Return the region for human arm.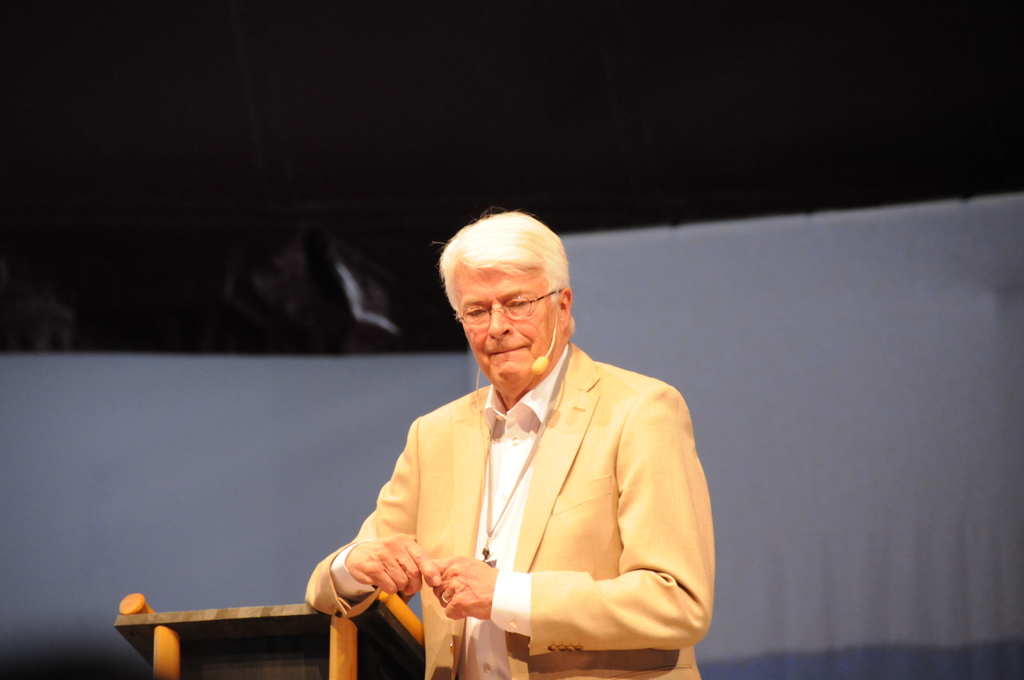
(x1=432, y1=391, x2=714, y2=656).
